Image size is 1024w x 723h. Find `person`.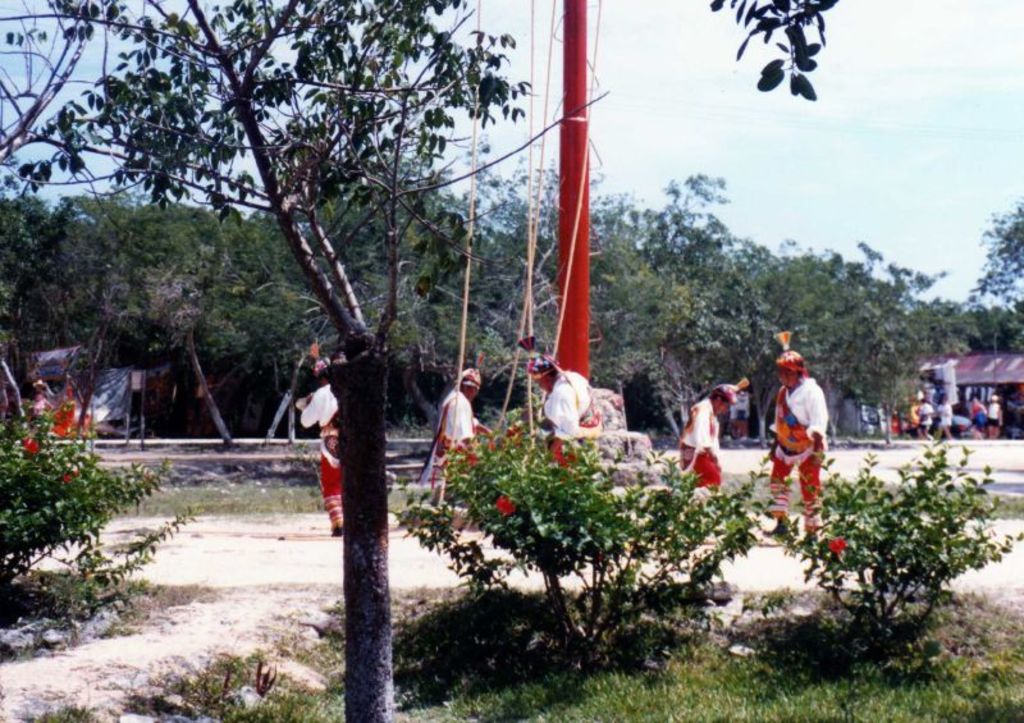
pyautogui.locateOnScreen(913, 403, 934, 445).
